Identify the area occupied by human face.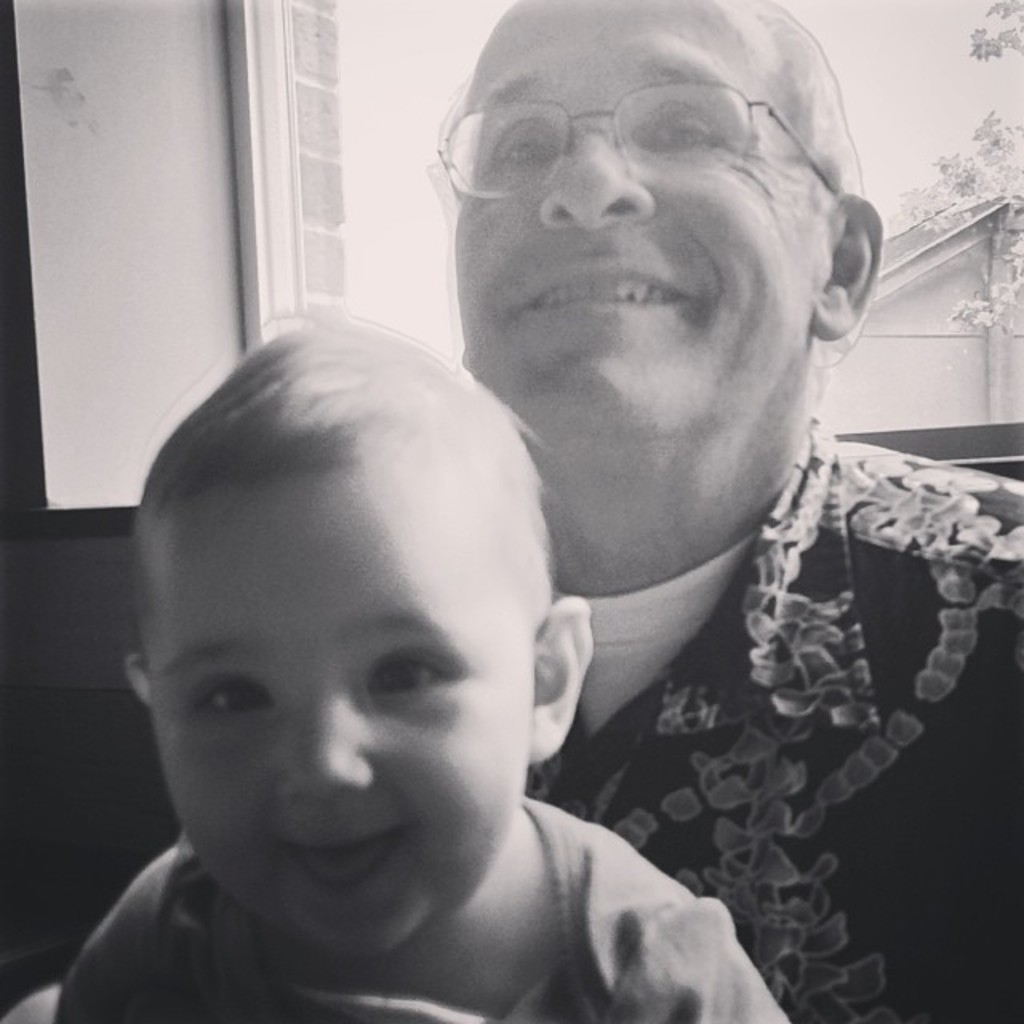
Area: select_region(146, 480, 538, 963).
